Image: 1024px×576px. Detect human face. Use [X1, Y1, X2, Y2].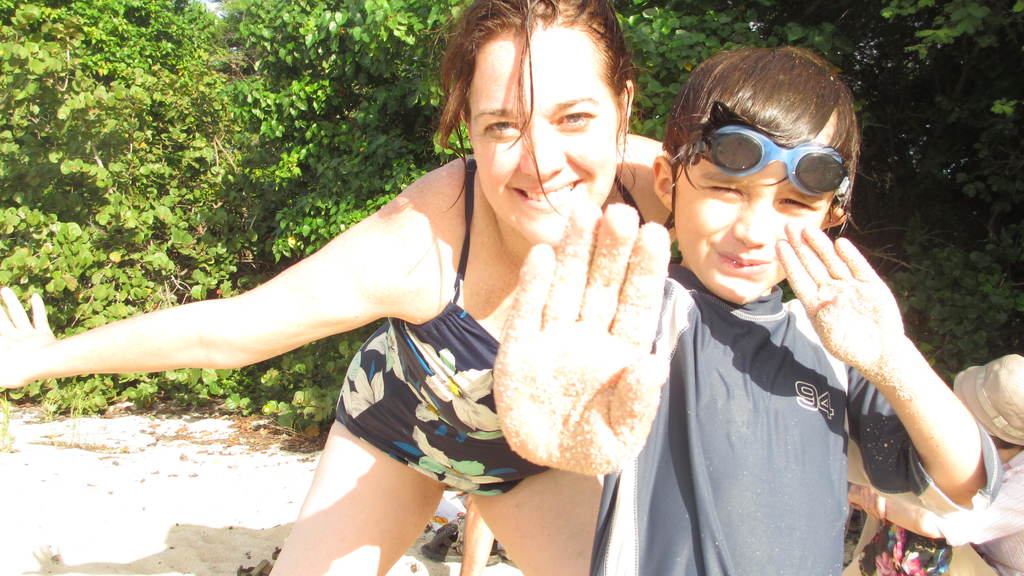
[468, 21, 612, 247].
